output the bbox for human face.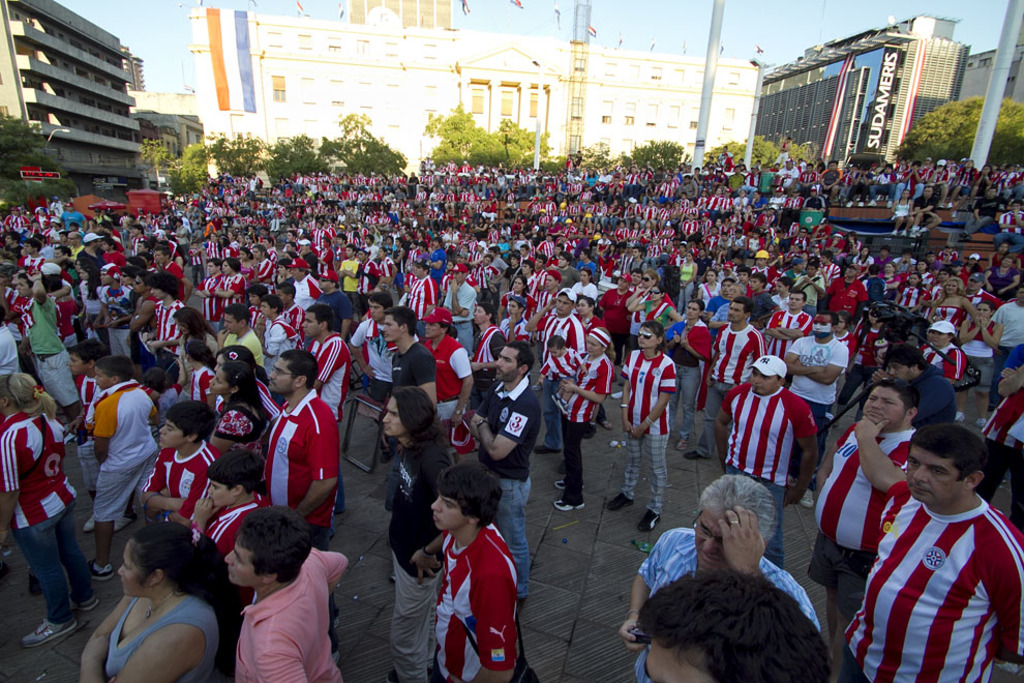
[x1=452, y1=272, x2=464, y2=283].
